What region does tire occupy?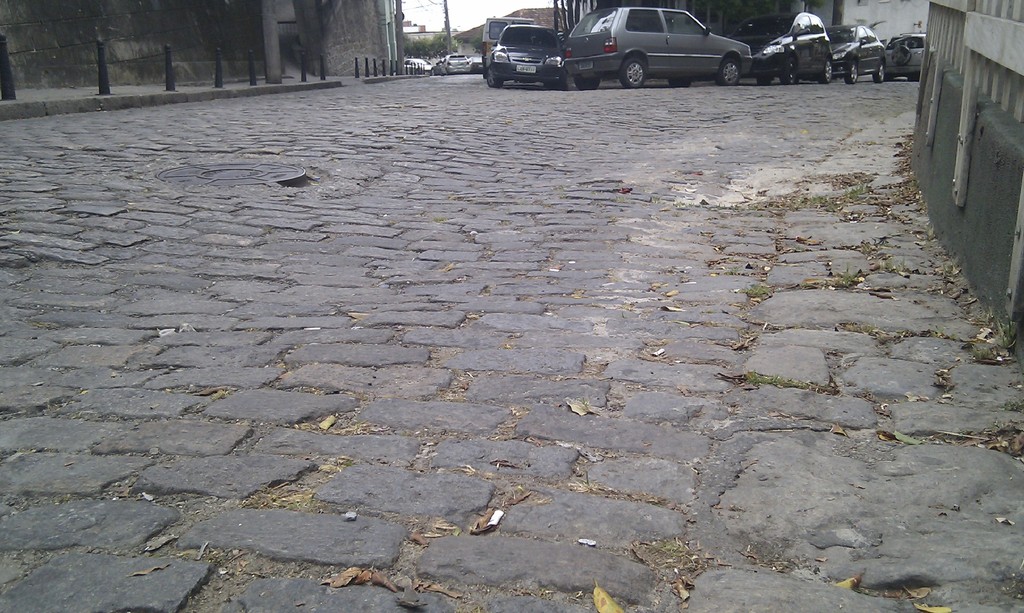
<box>553,68,566,90</box>.
